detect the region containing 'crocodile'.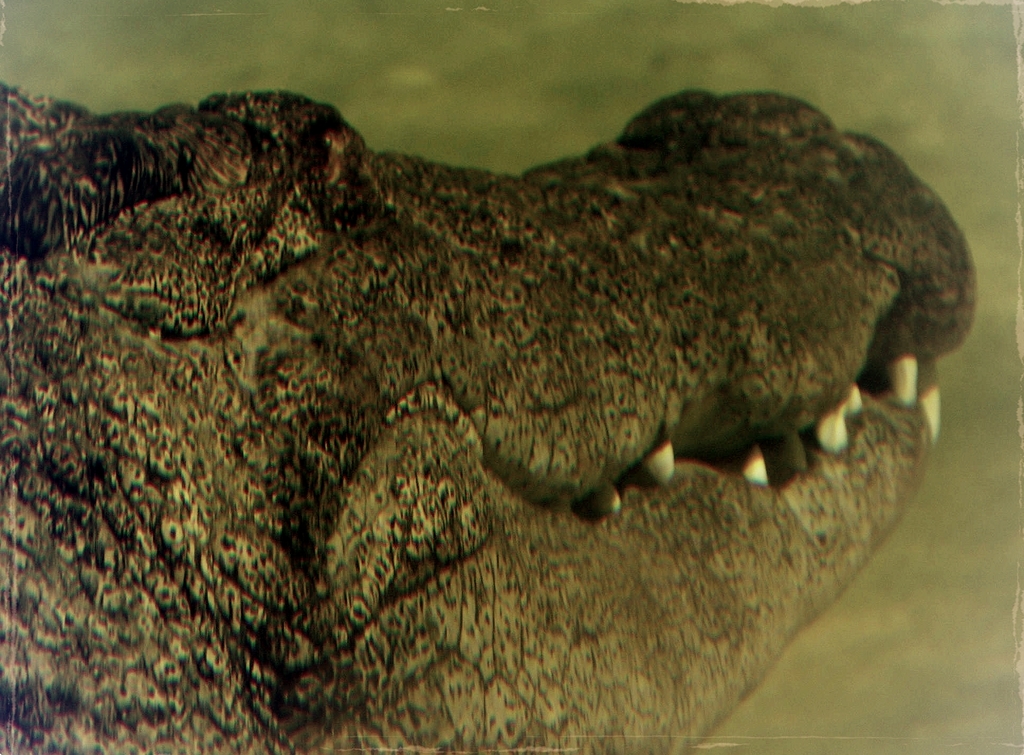
BBox(0, 86, 979, 754).
